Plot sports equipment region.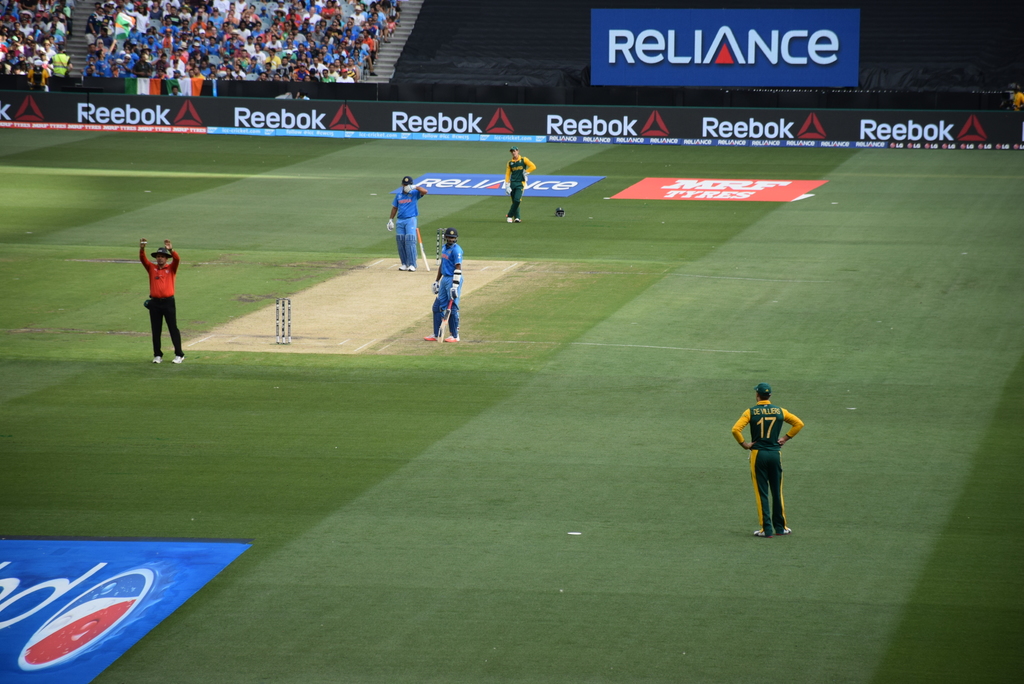
Plotted at {"left": 436, "top": 228, "right": 440, "bottom": 262}.
